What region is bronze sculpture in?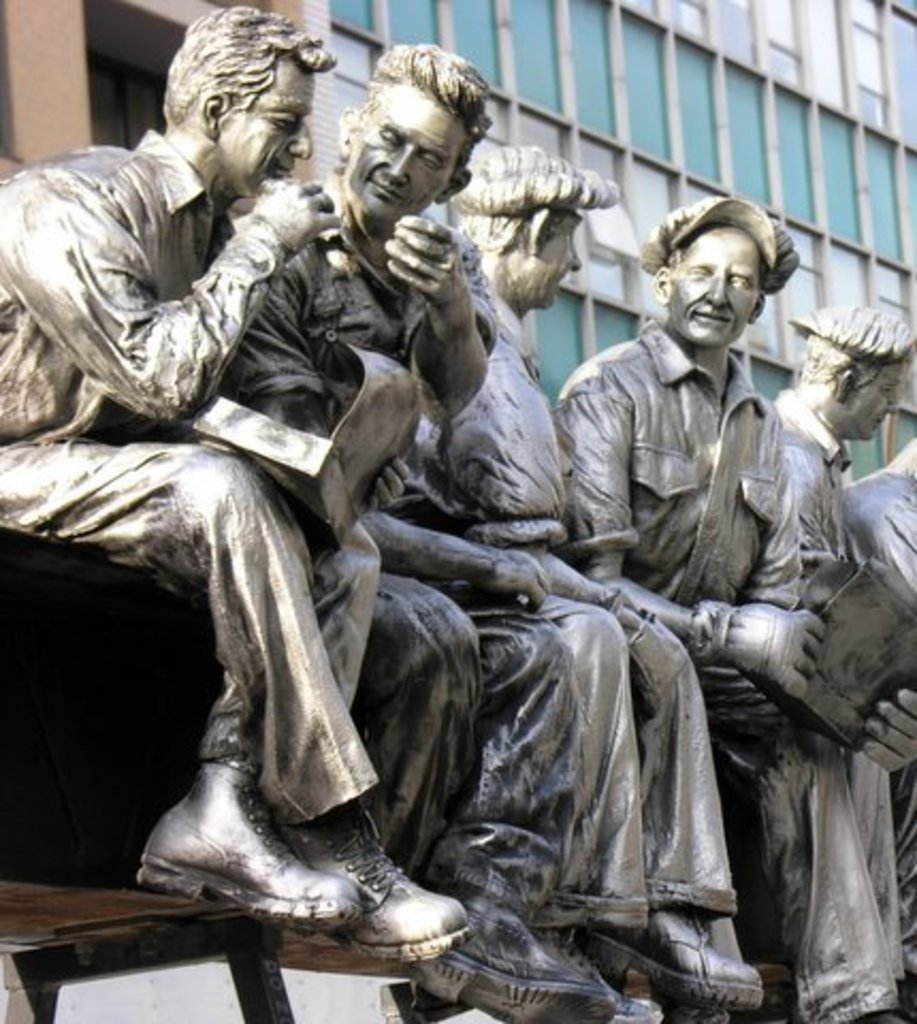
(235, 41, 614, 1020).
